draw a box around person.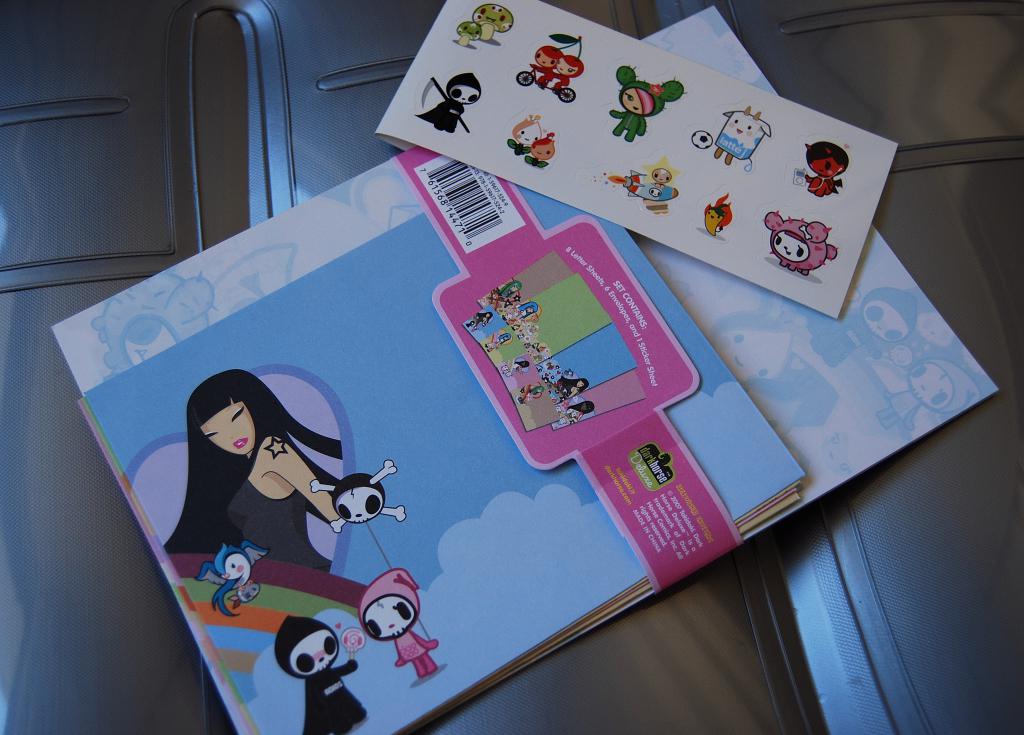
box=[497, 280, 520, 298].
